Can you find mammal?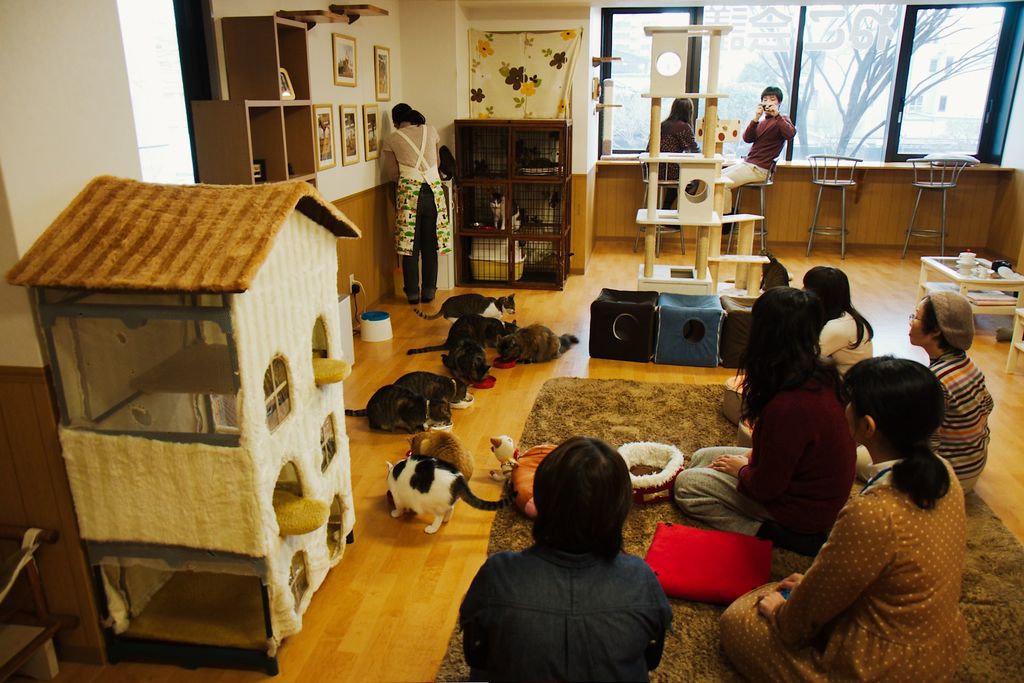
Yes, bounding box: l=439, t=442, r=705, b=675.
